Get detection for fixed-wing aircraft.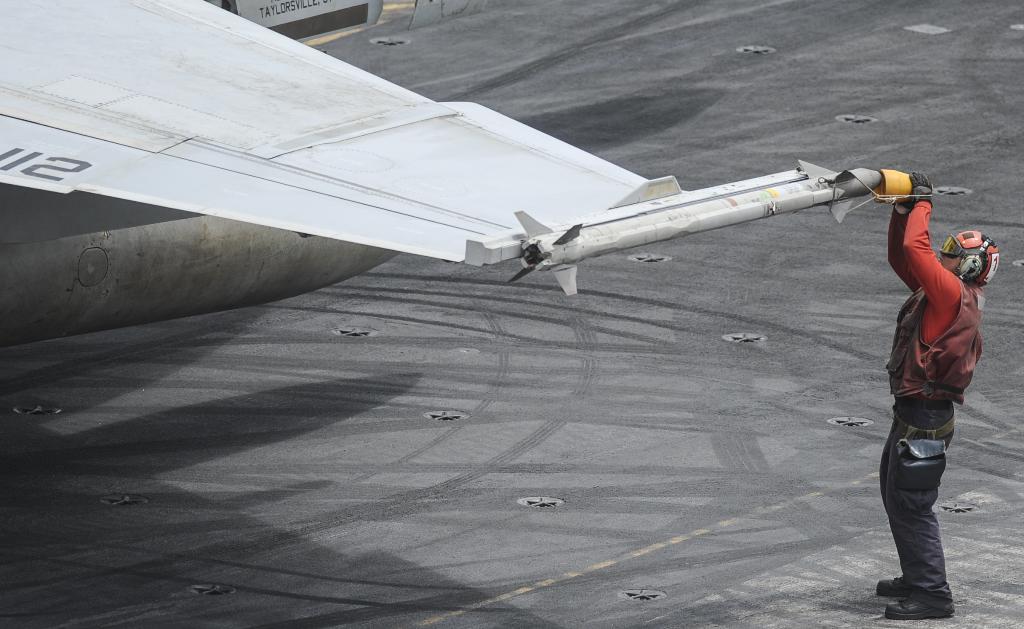
Detection: (left=0, top=0, right=887, bottom=347).
